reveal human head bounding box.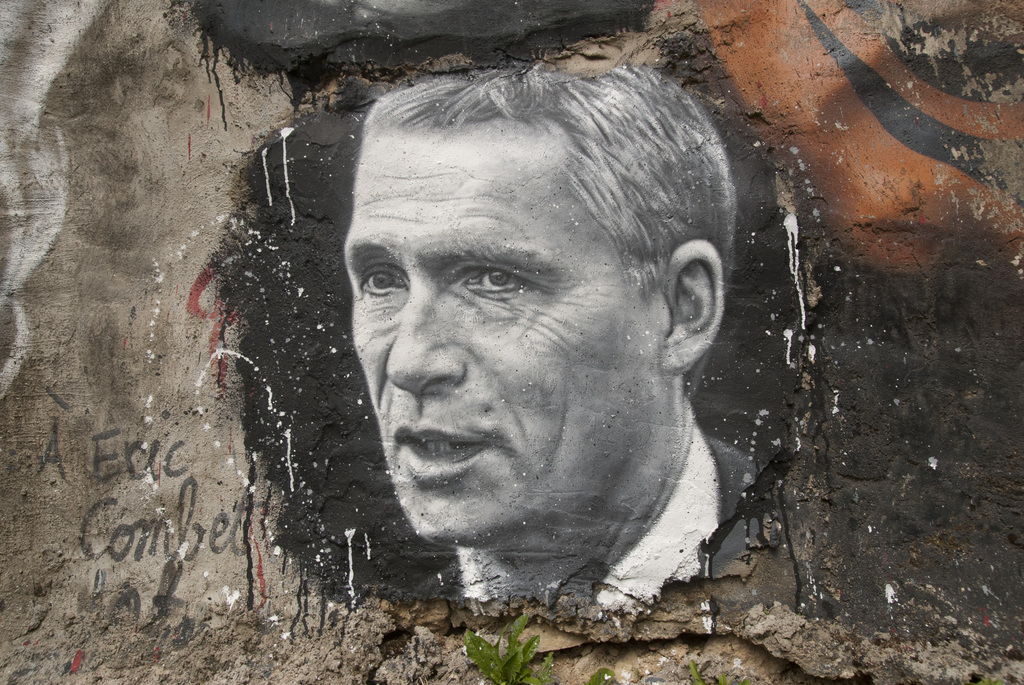
Revealed: {"left": 339, "top": 54, "right": 725, "bottom": 545}.
